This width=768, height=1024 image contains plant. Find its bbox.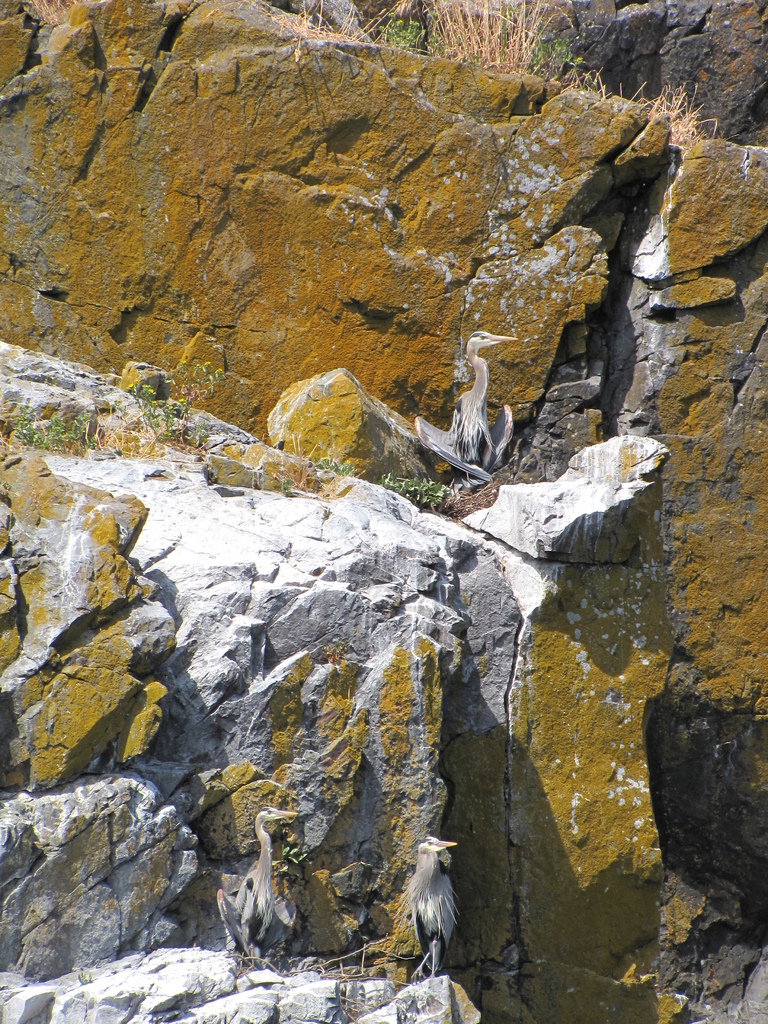
[122, 348, 250, 447].
